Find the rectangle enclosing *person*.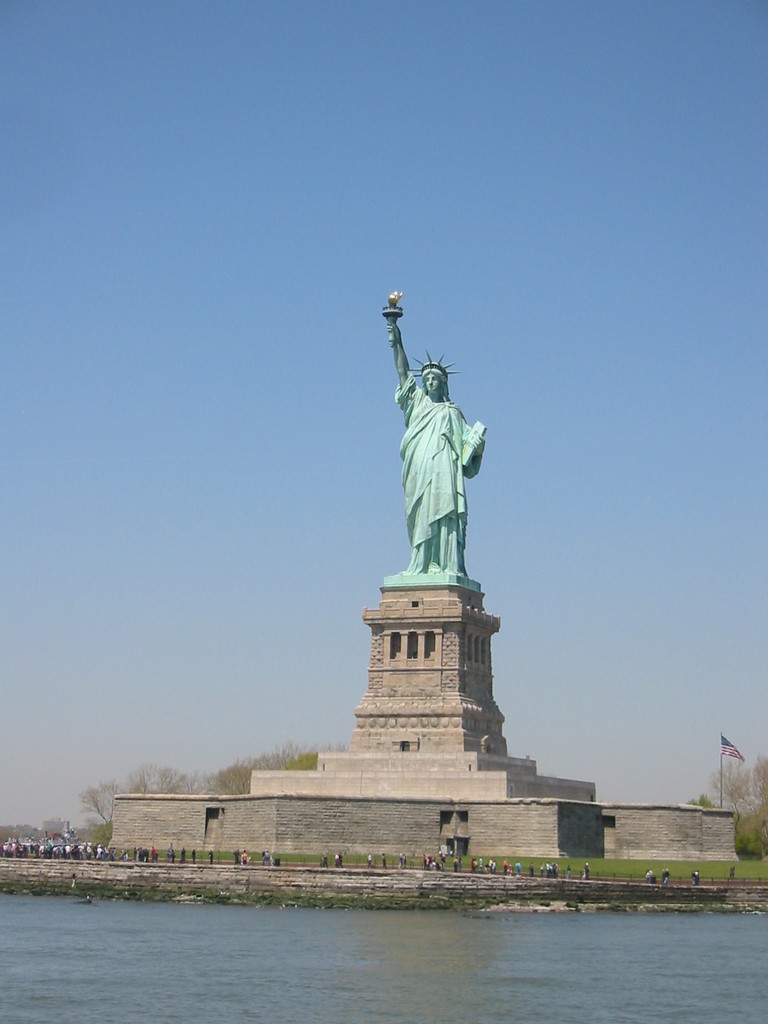
locate(383, 310, 501, 620).
